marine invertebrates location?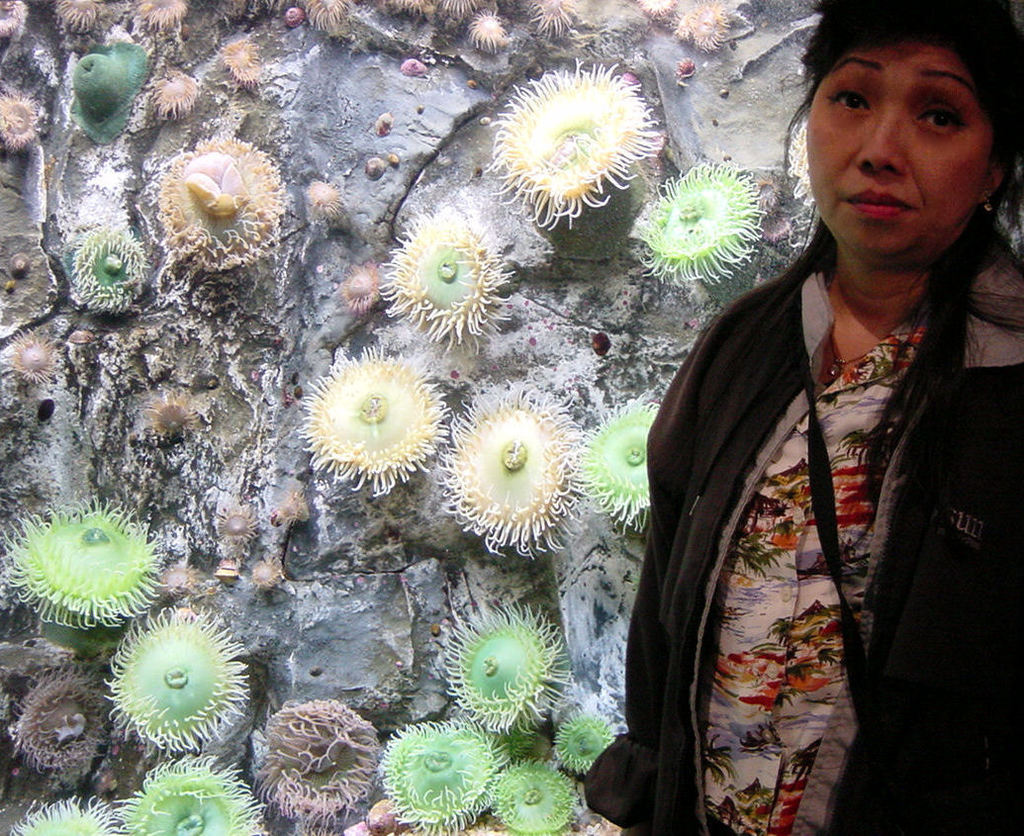
bbox=[6, 325, 89, 392]
